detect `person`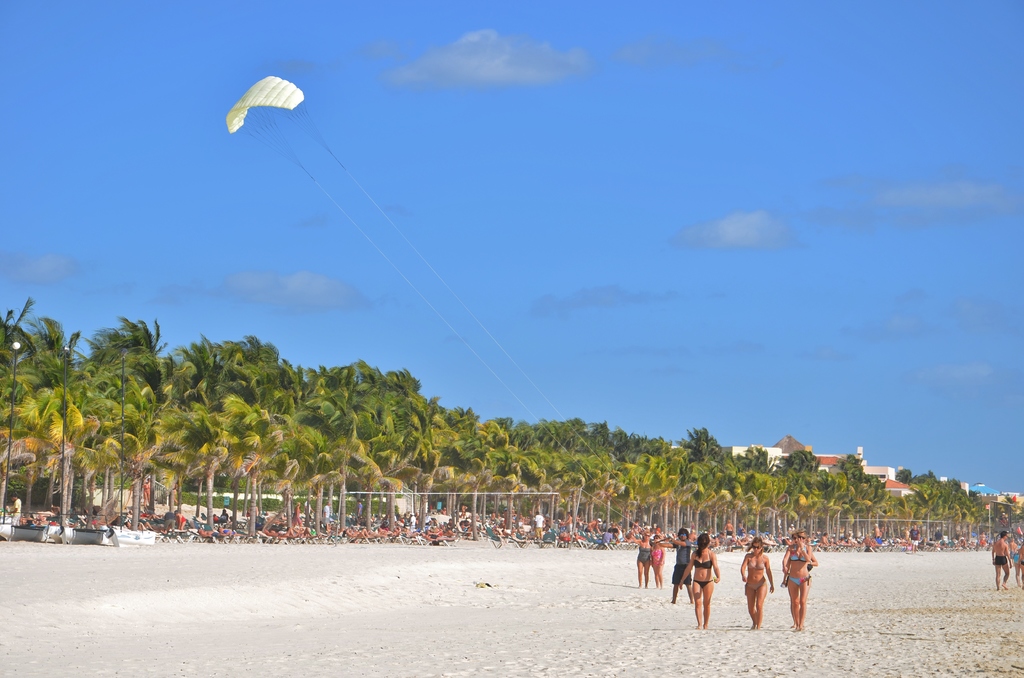
pyautogui.locateOnScreen(657, 528, 691, 603)
